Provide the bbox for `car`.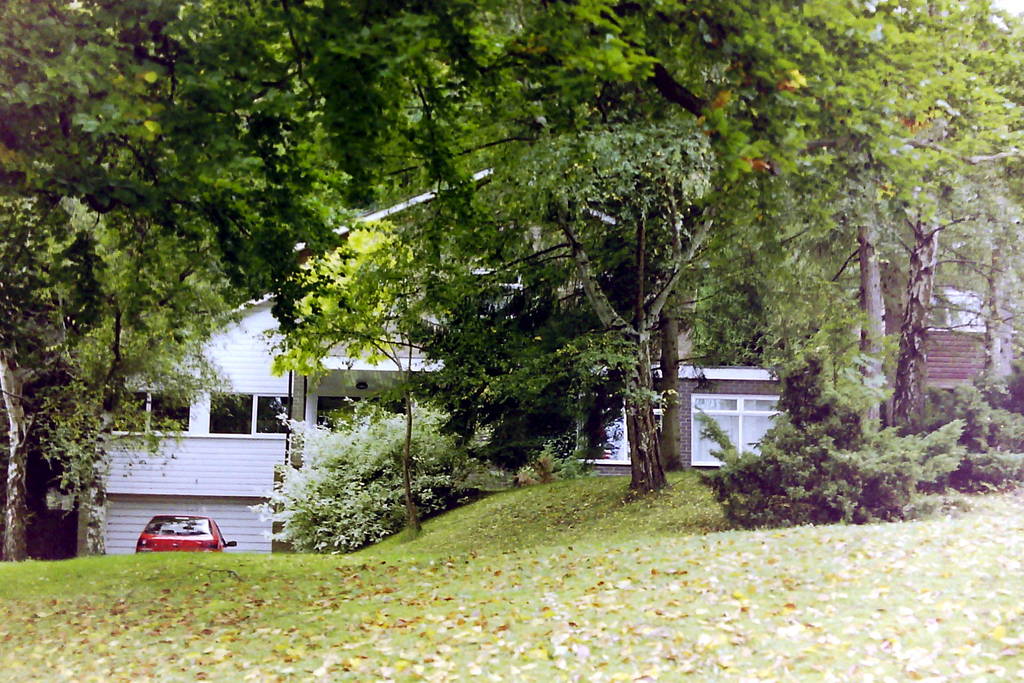
pyautogui.locateOnScreen(136, 514, 234, 557).
